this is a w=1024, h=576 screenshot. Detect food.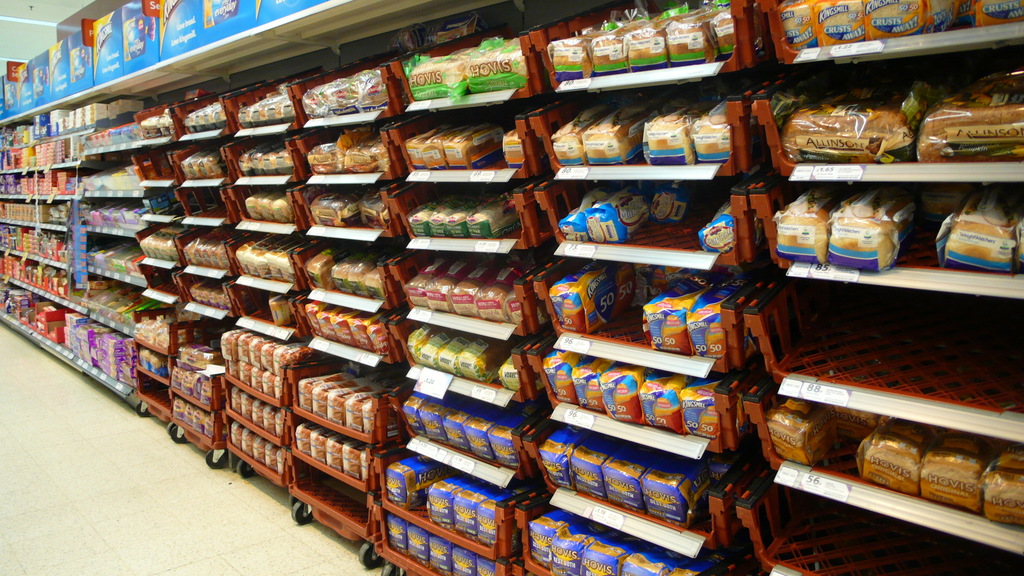
345/307/385/351.
